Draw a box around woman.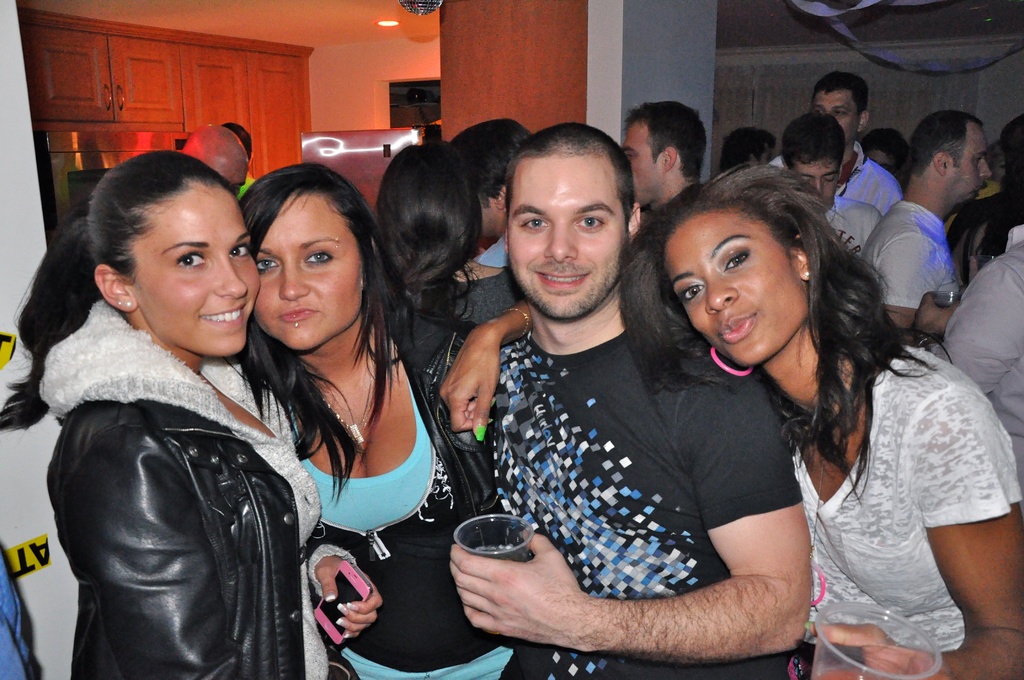
(x1=438, y1=165, x2=1023, y2=679).
